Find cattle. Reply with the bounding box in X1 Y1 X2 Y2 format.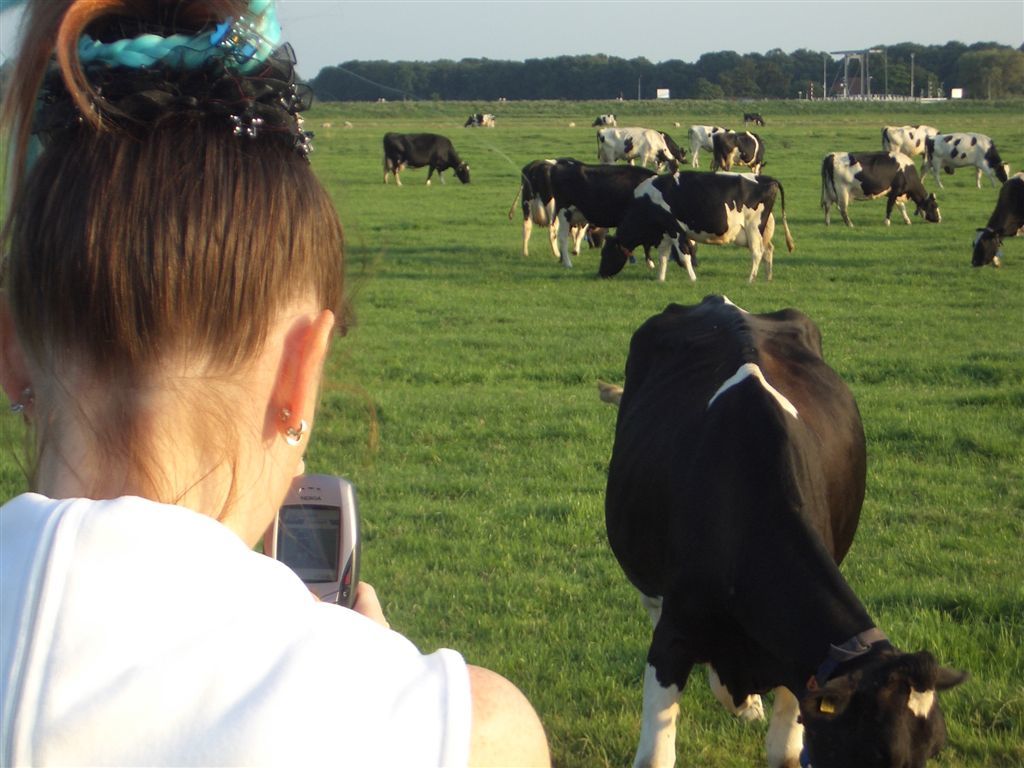
547 167 698 268.
